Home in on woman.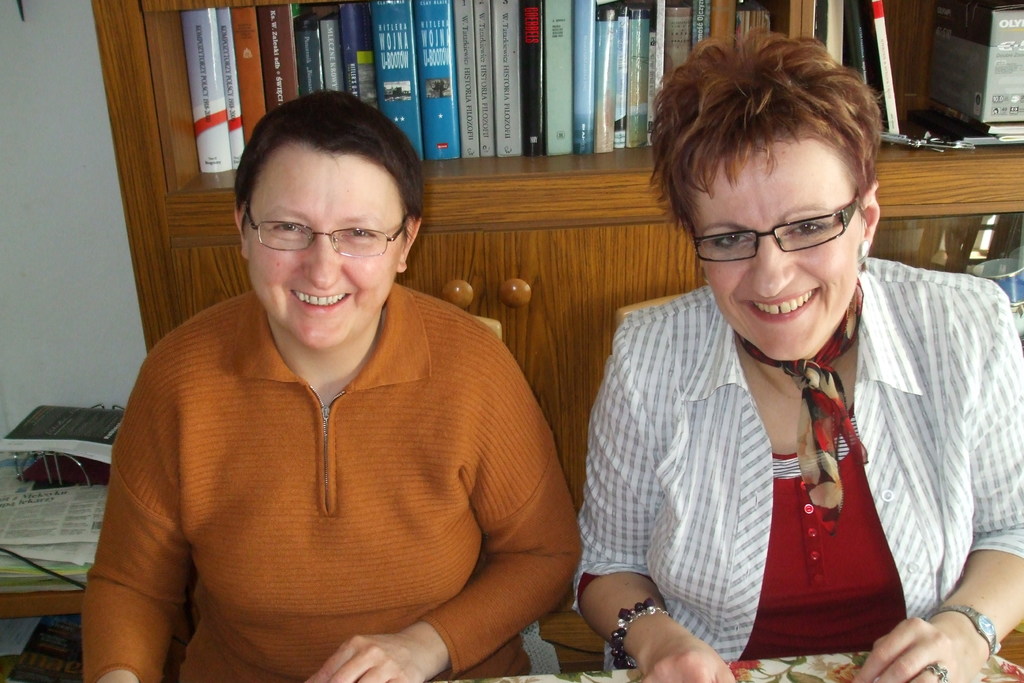
Homed in at <region>545, 53, 979, 682</region>.
